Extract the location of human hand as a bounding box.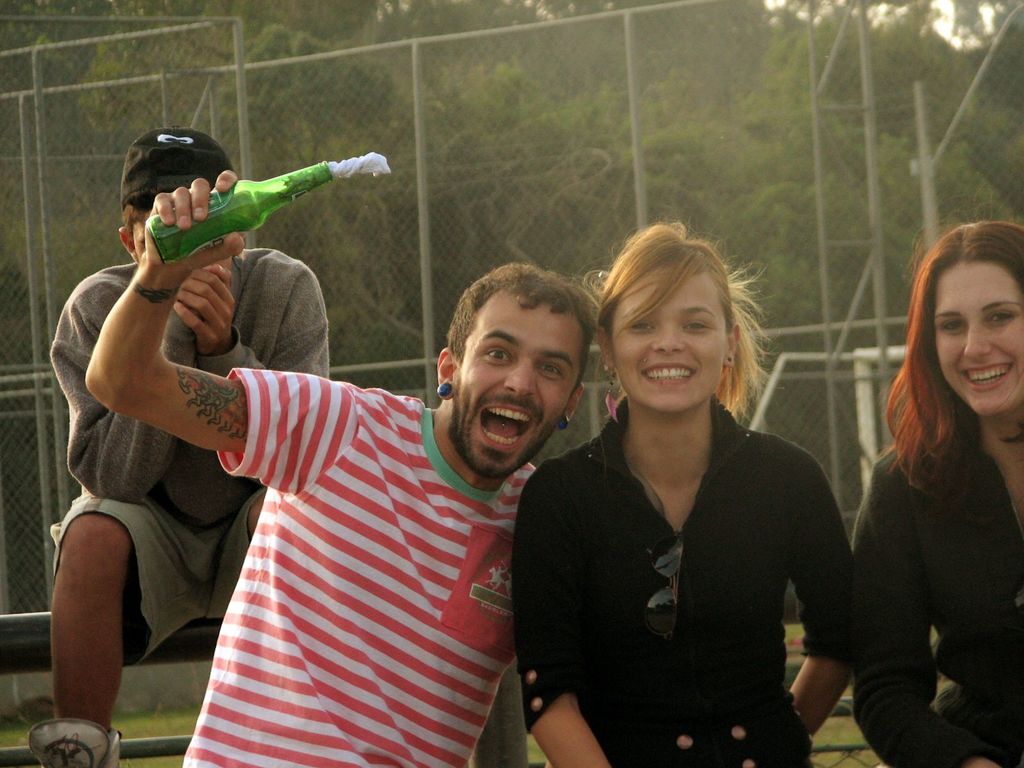
l=173, t=261, r=237, b=358.
